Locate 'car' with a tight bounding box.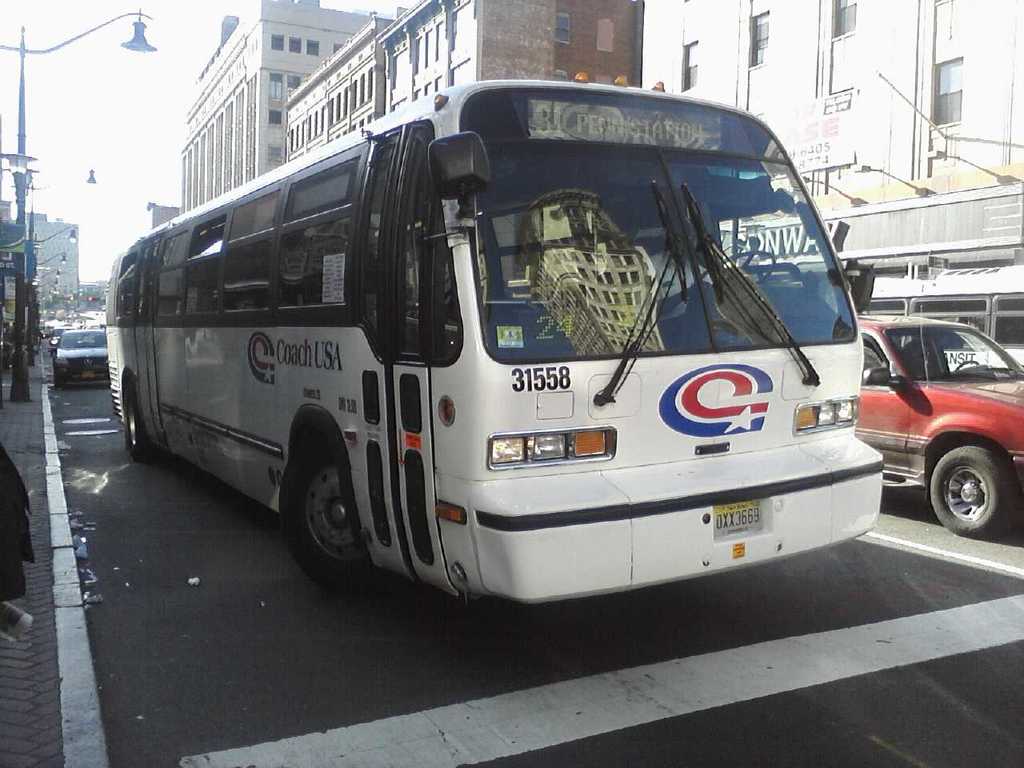
47, 330, 110, 388.
